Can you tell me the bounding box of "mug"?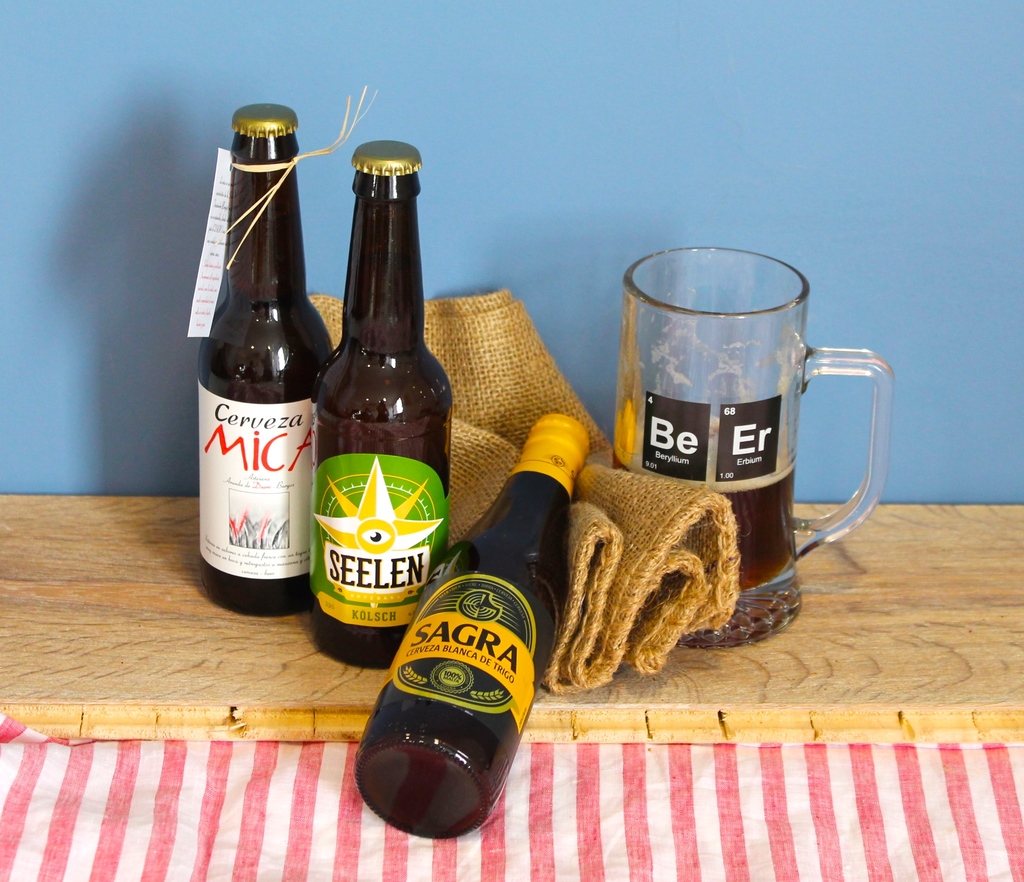
[611,246,893,648].
